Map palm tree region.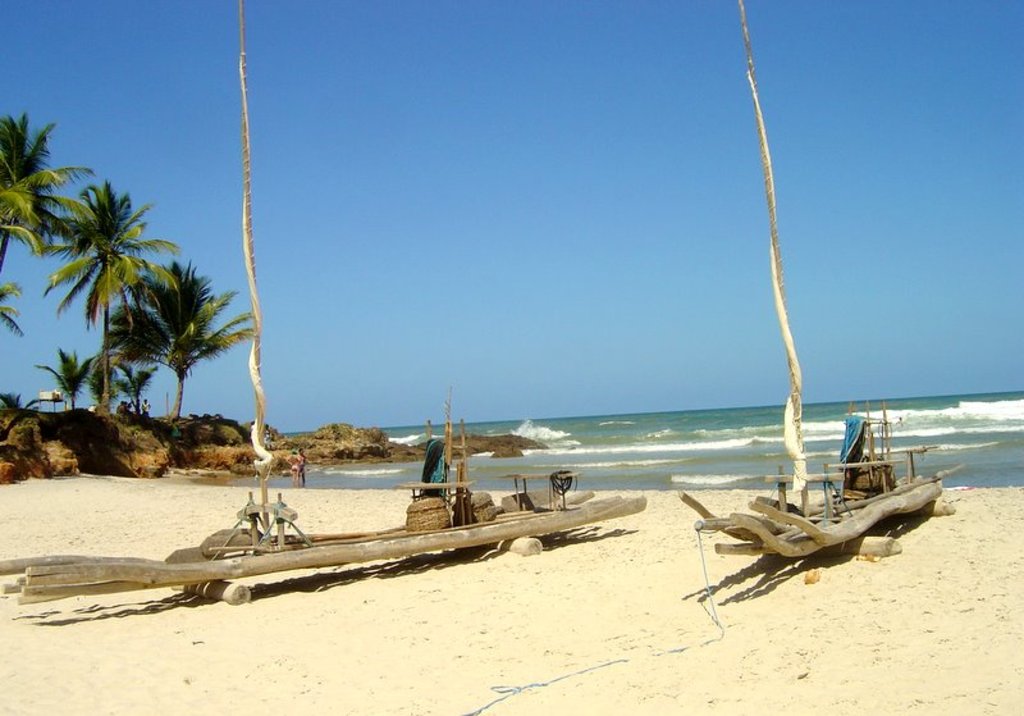
Mapped to 0,278,23,337.
